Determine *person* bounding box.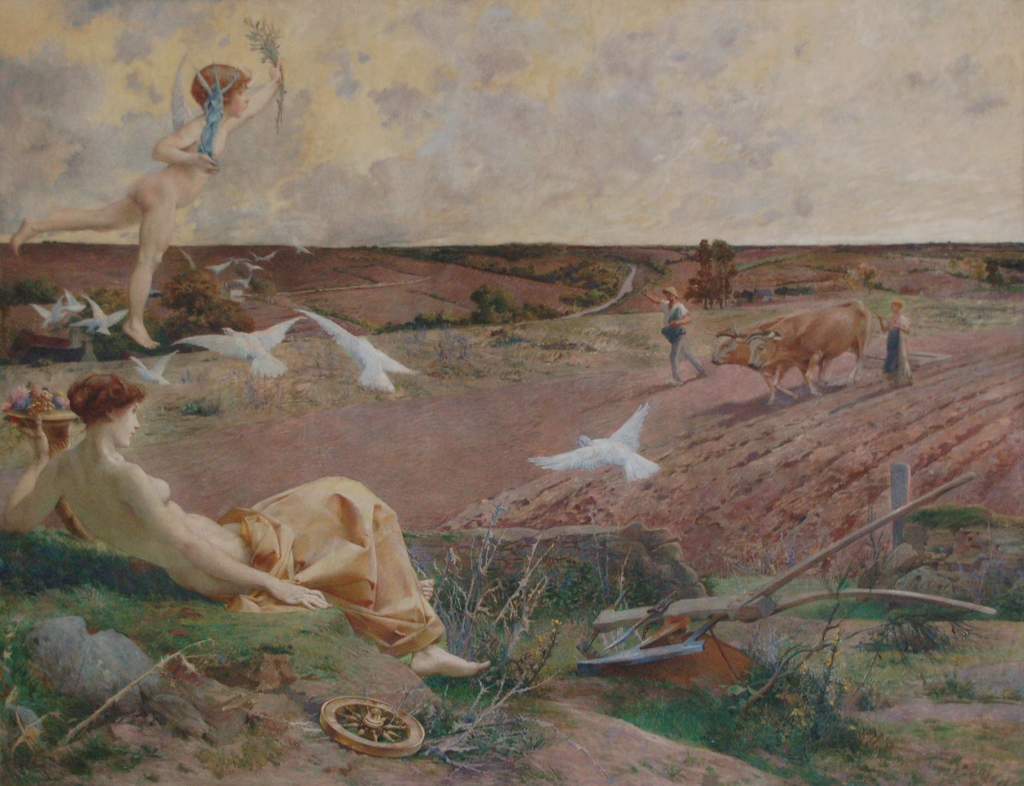
Determined: pyautogui.locateOnScreen(0, 367, 499, 678).
